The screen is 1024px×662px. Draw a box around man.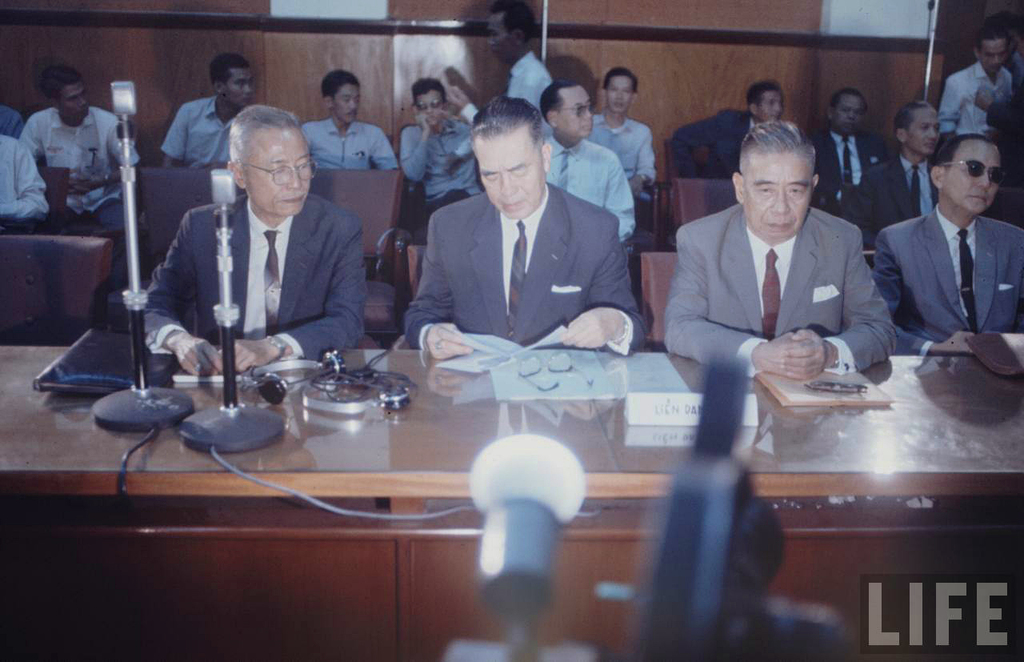
{"left": 0, "top": 104, "right": 25, "bottom": 141}.
